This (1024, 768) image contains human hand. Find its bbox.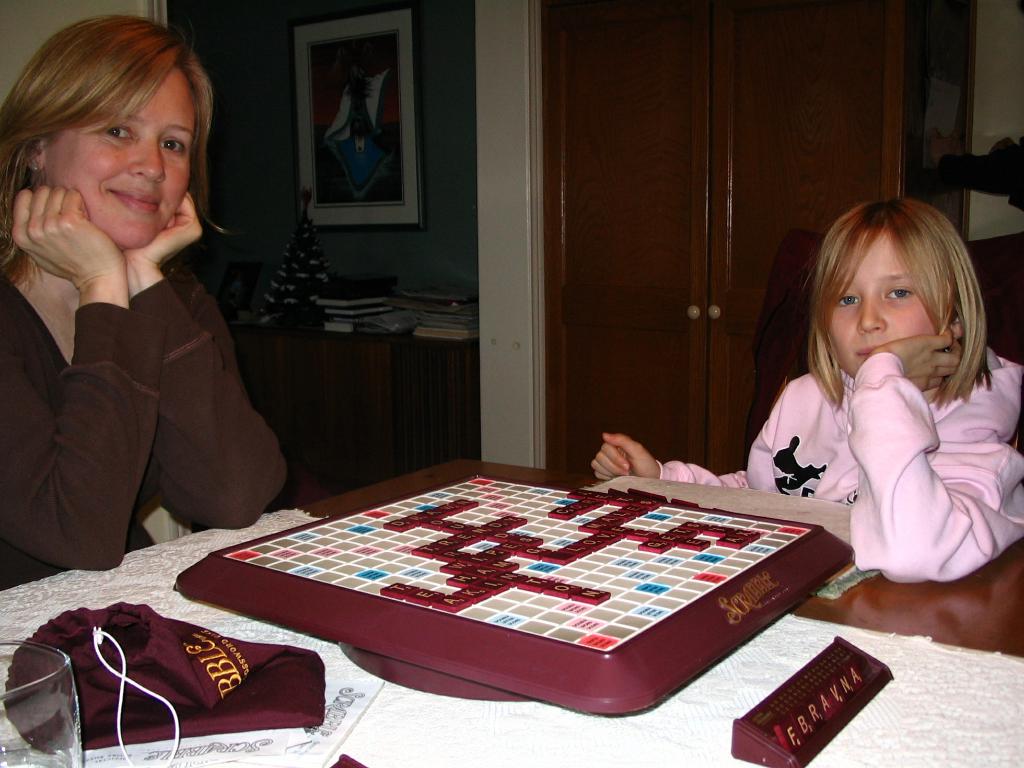
rect(120, 191, 205, 270).
